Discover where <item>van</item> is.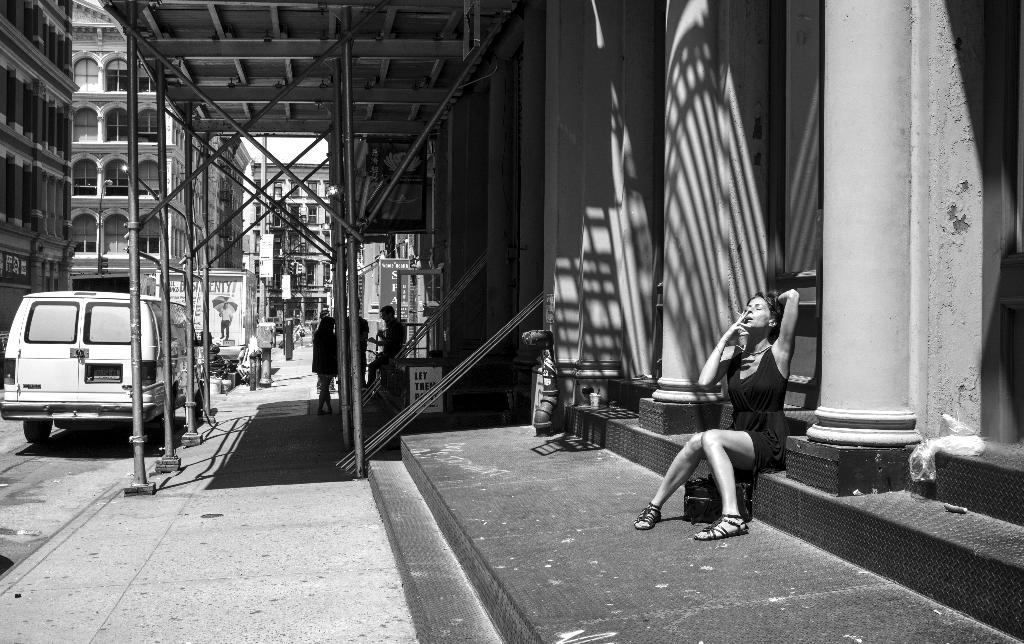
Discovered at 0, 289, 215, 444.
